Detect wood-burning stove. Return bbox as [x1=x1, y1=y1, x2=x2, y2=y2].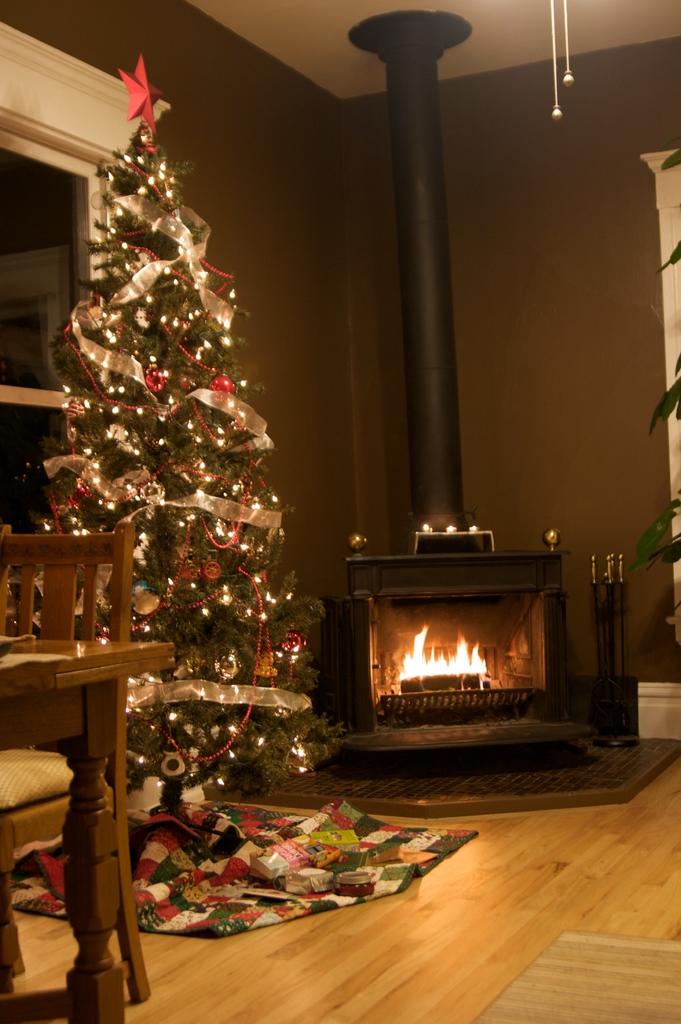
[x1=323, y1=10, x2=596, y2=772].
